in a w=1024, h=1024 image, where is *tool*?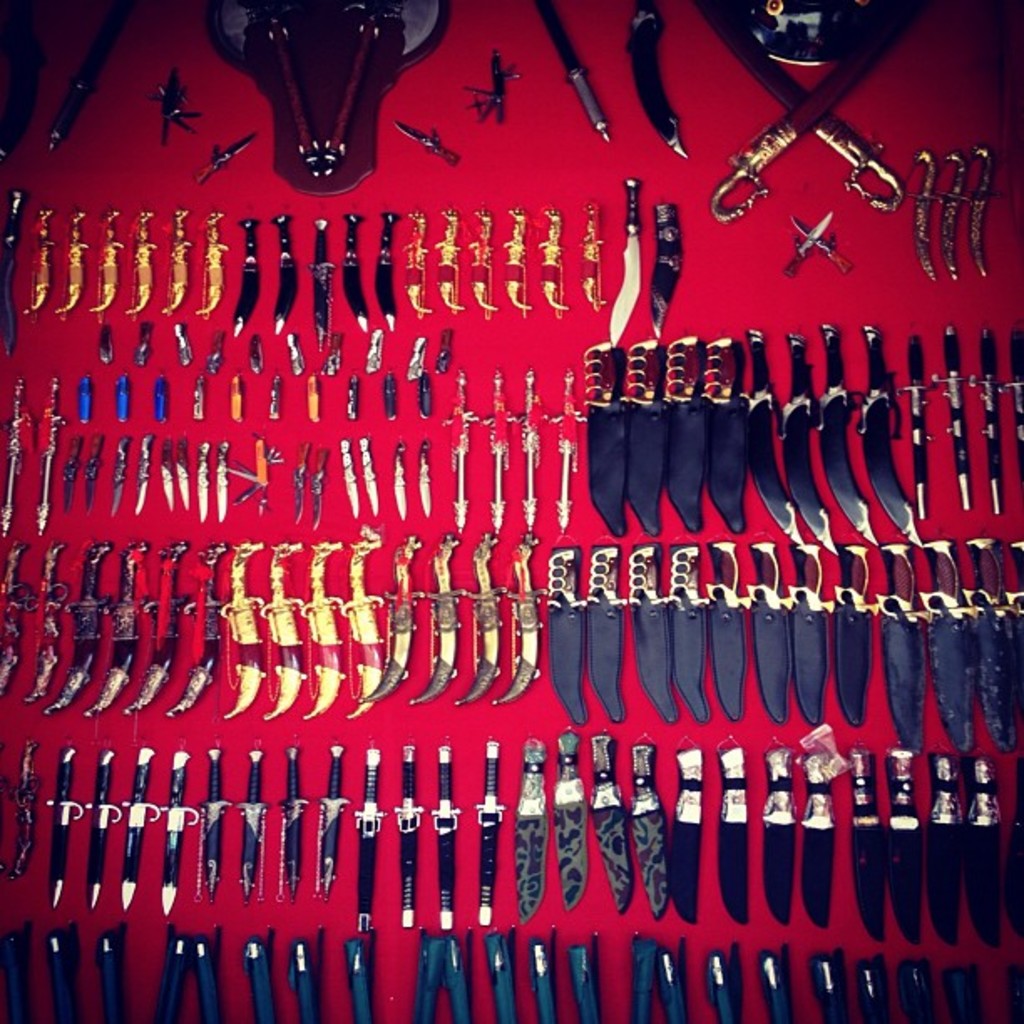
(left=706, top=0, right=902, bottom=216).
